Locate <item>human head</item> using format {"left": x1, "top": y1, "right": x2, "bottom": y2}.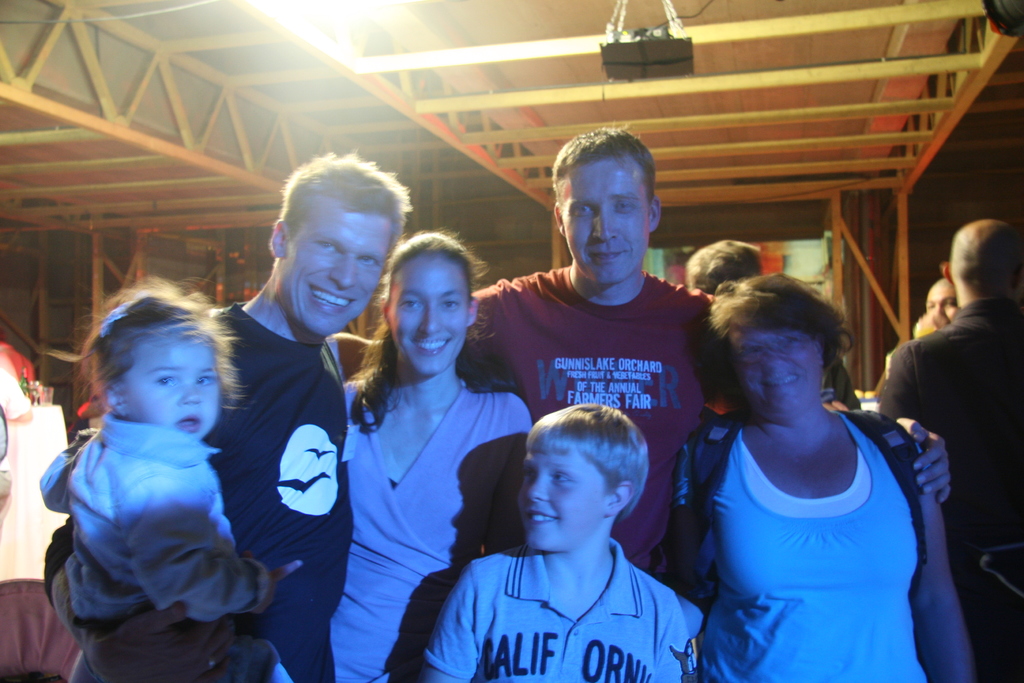
{"left": 268, "top": 148, "right": 416, "bottom": 343}.
